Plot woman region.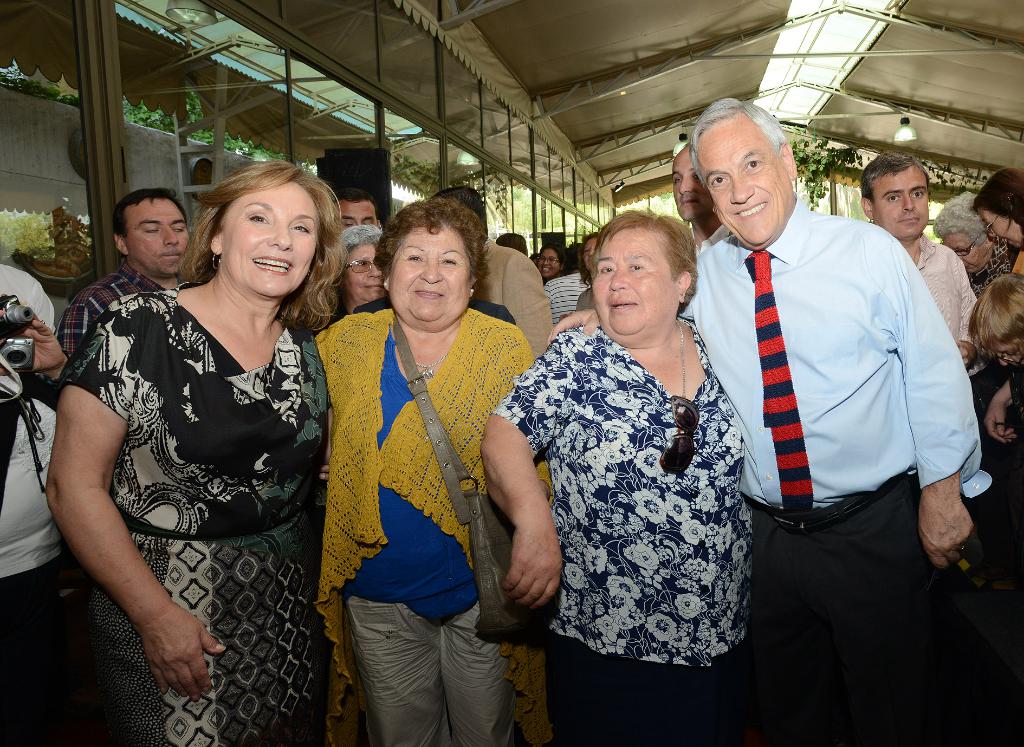
Plotted at l=312, t=198, r=554, b=746.
